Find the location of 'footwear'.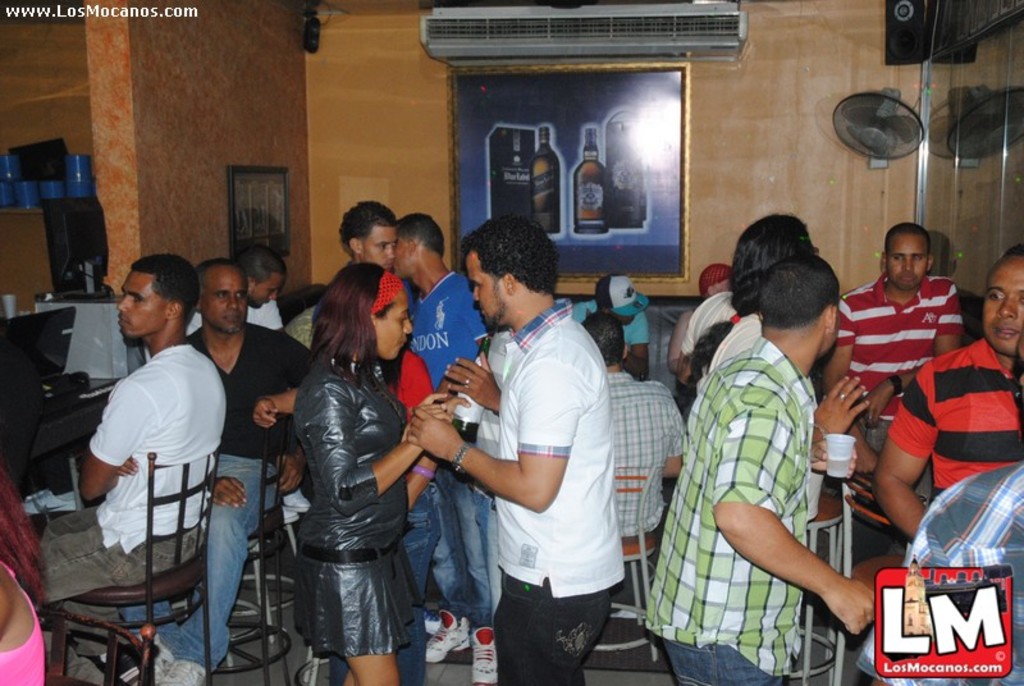
Location: [x1=154, y1=655, x2=214, y2=685].
